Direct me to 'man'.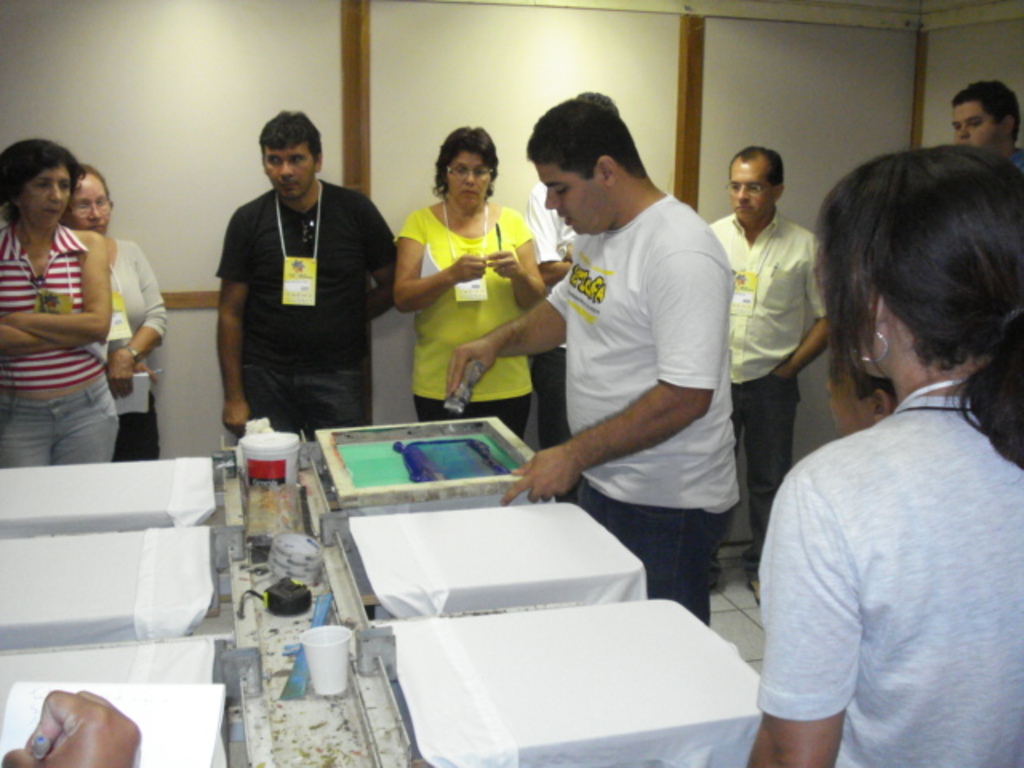
Direction: 392 125 533 454.
